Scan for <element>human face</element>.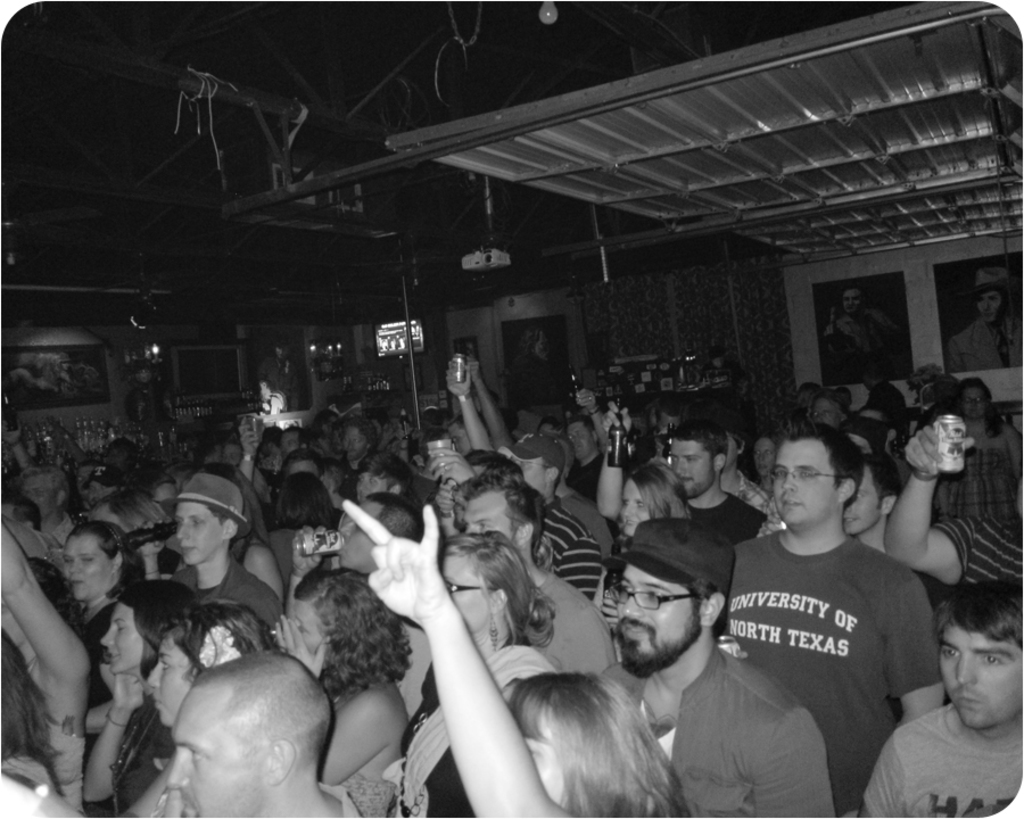
Scan result: [x1=173, y1=502, x2=221, y2=565].
